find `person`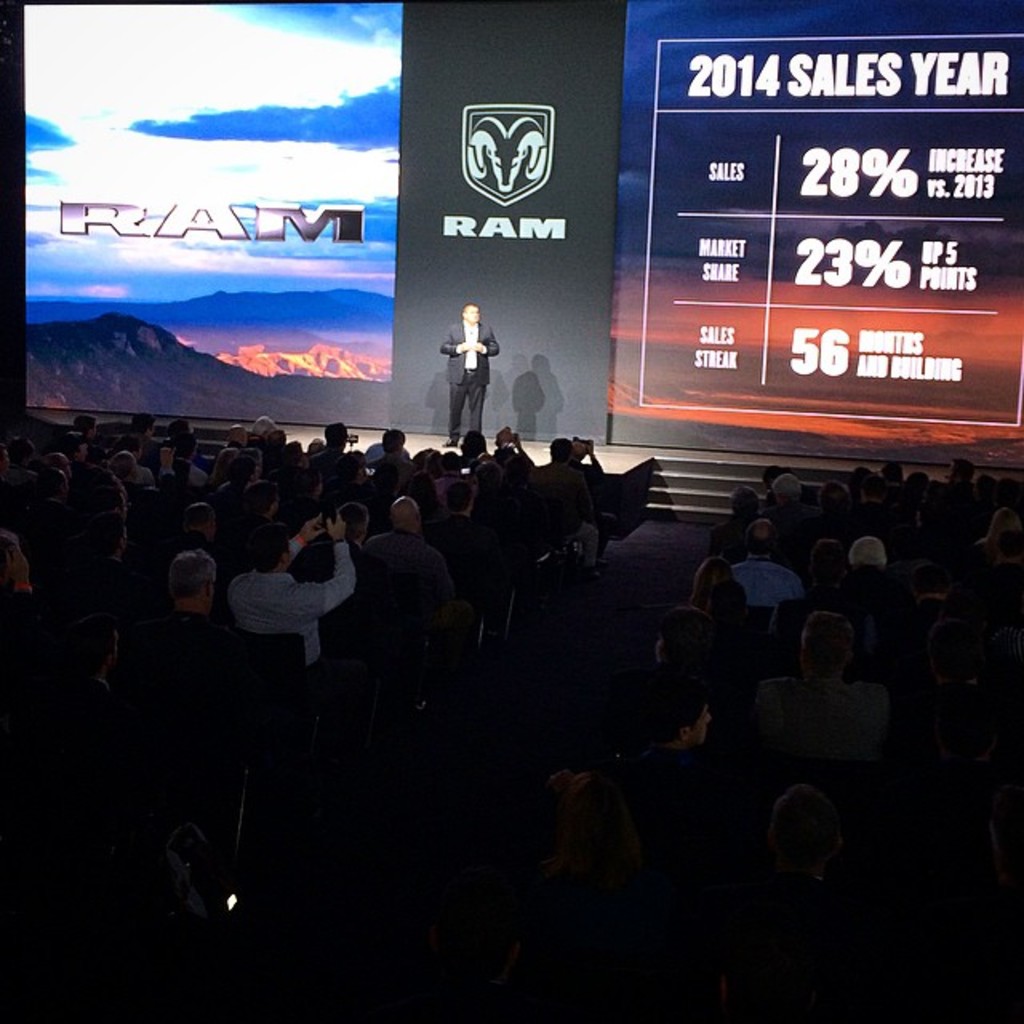
(left=798, top=482, right=869, bottom=555)
